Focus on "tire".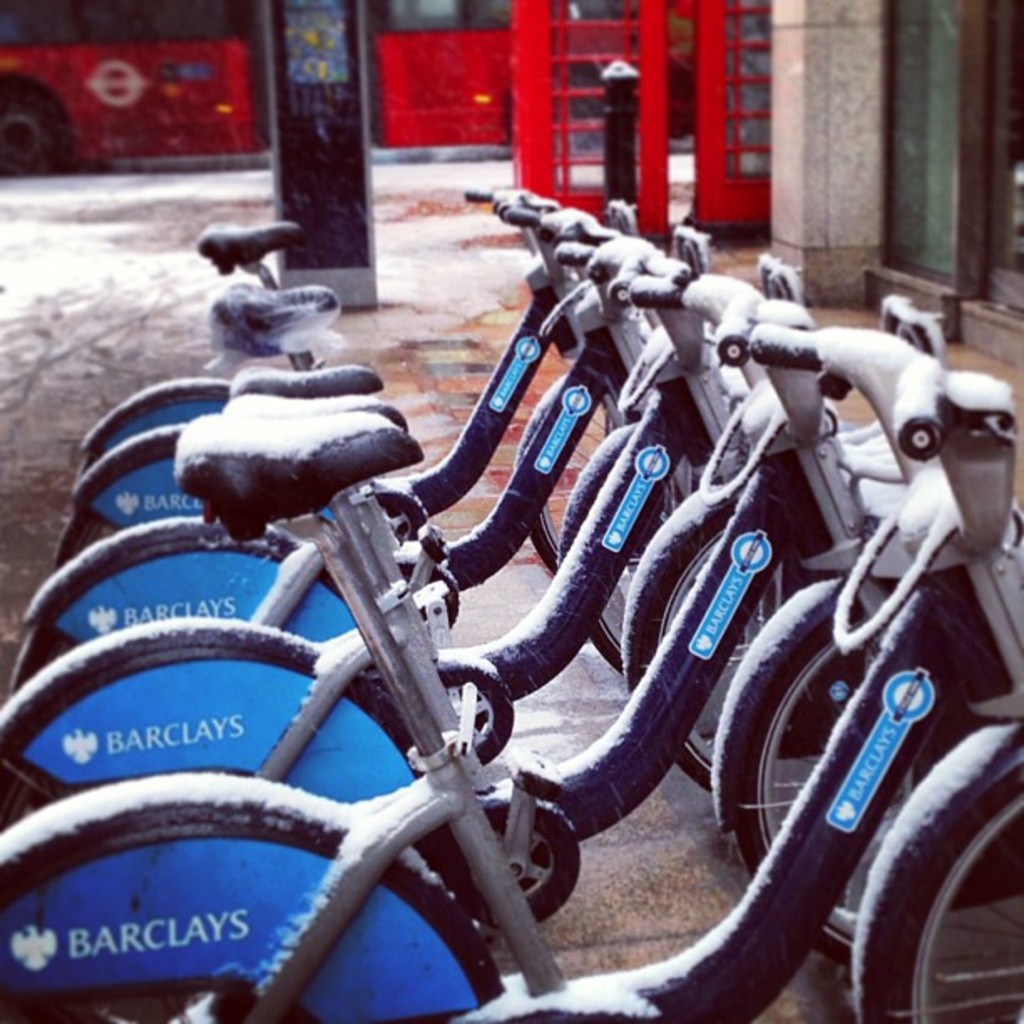
Focused at x1=50 y1=500 x2=125 y2=569.
